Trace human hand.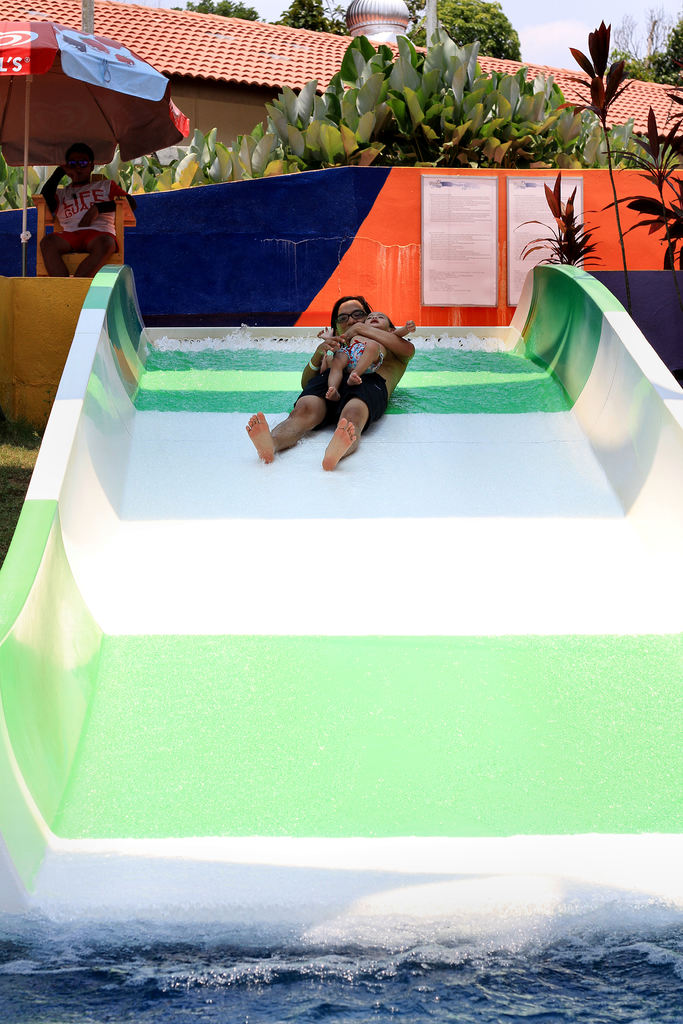
Traced to box(407, 323, 415, 331).
